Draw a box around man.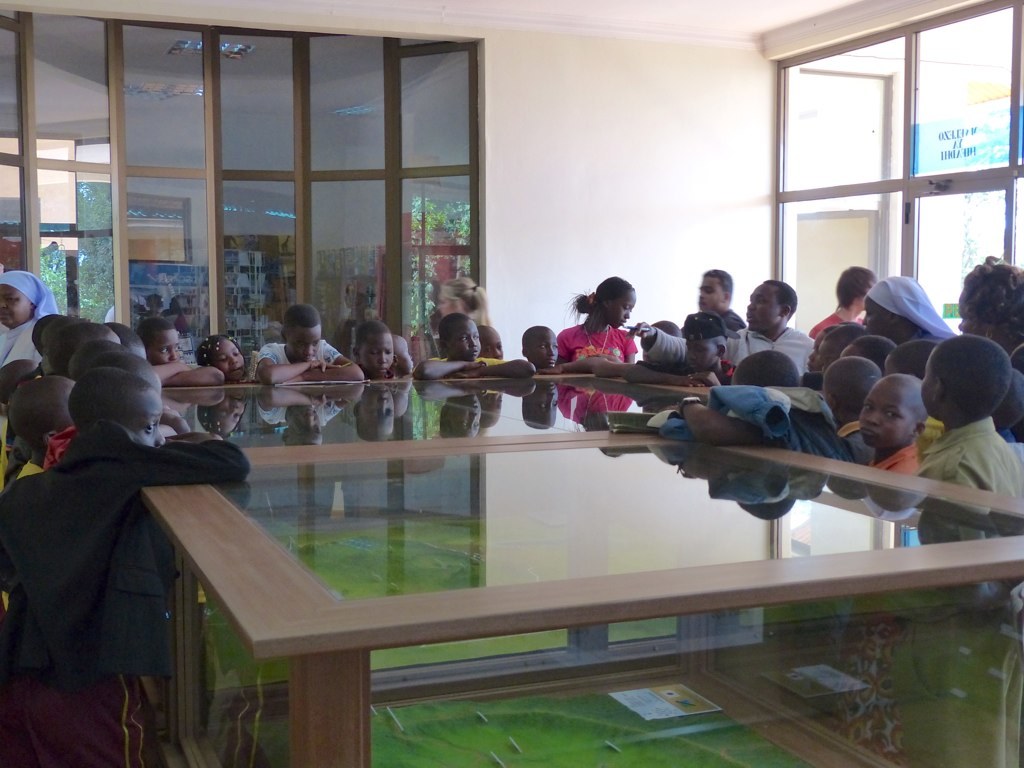
698, 267, 747, 330.
